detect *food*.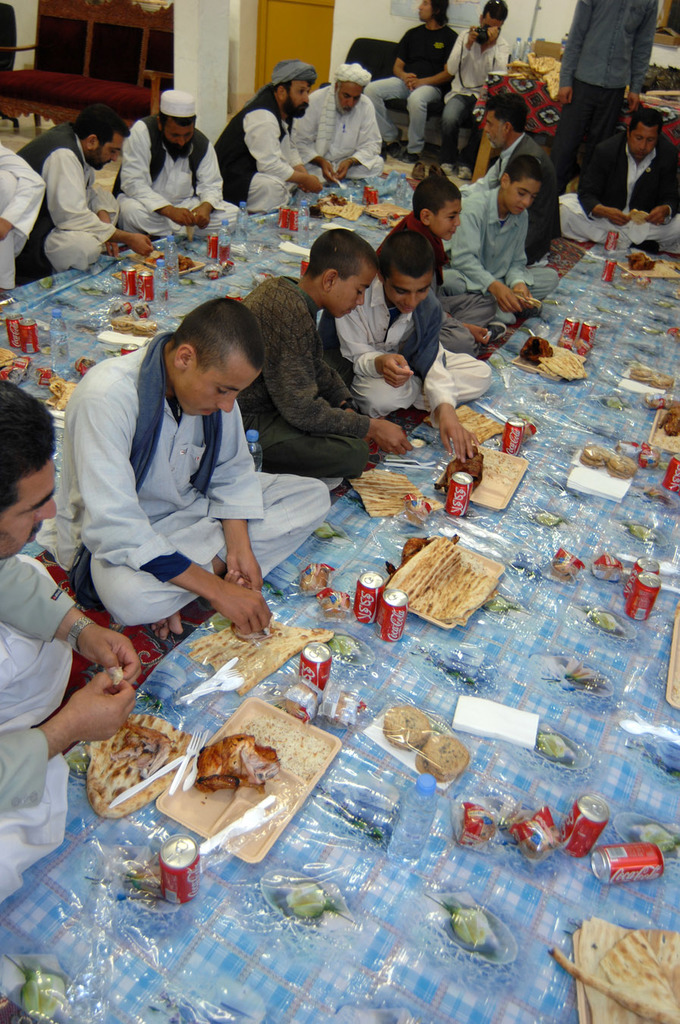
Detected at 133/316/158/341.
